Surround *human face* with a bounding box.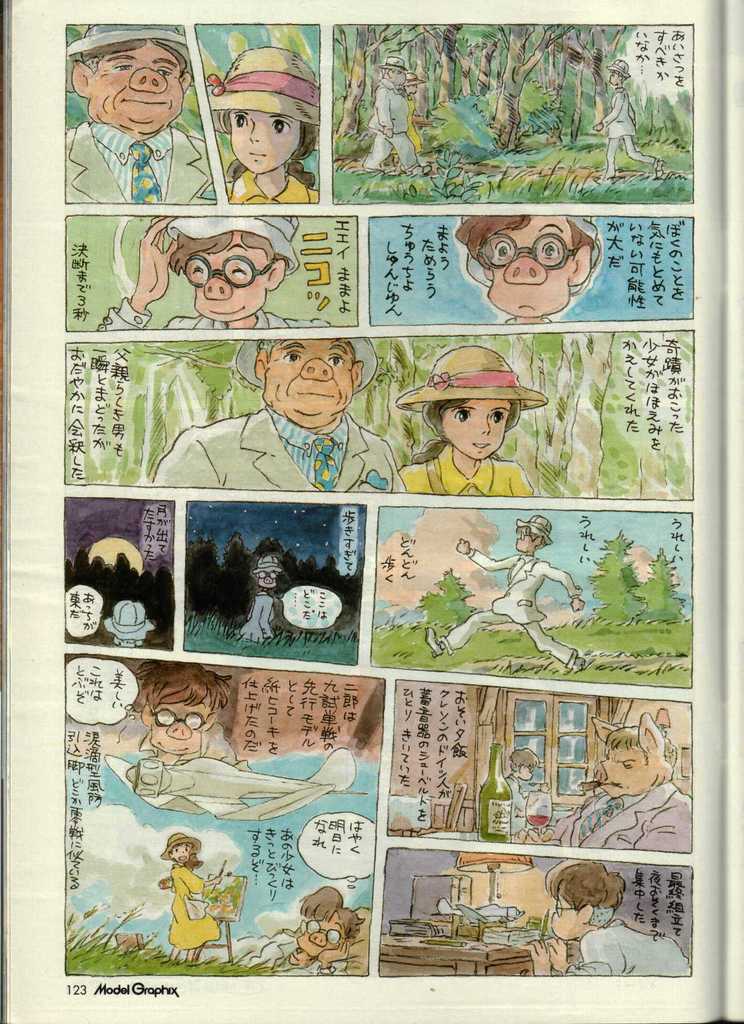
Rect(444, 404, 512, 456).
